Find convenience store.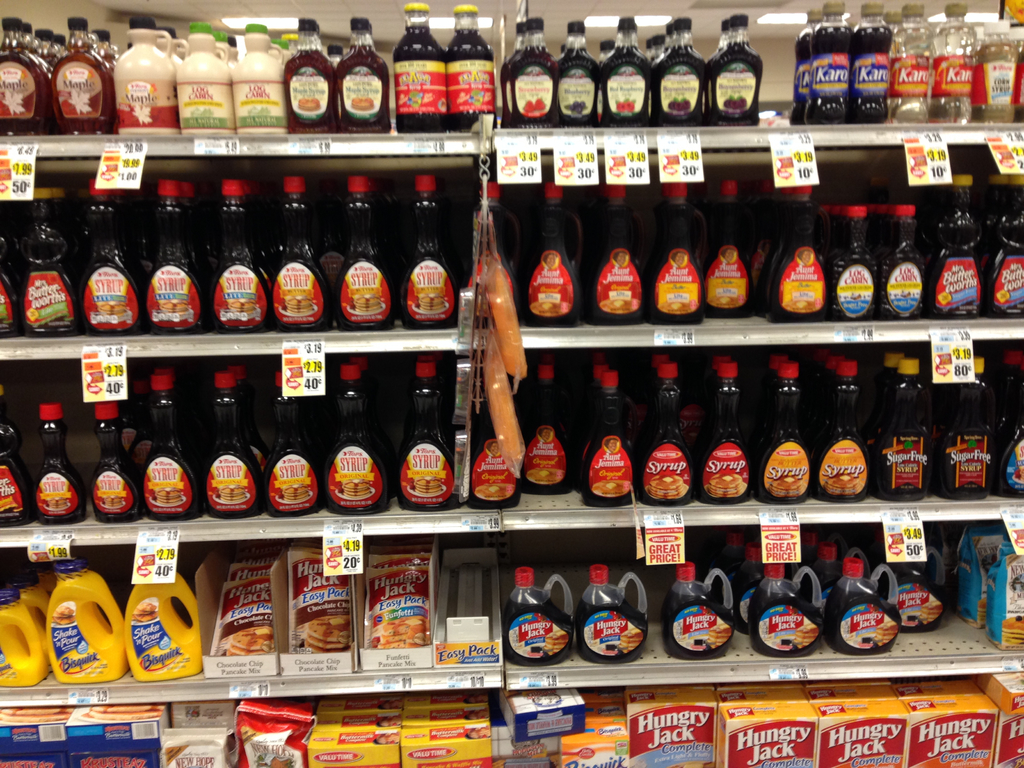
{"x1": 19, "y1": 0, "x2": 971, "y2": 767}.
